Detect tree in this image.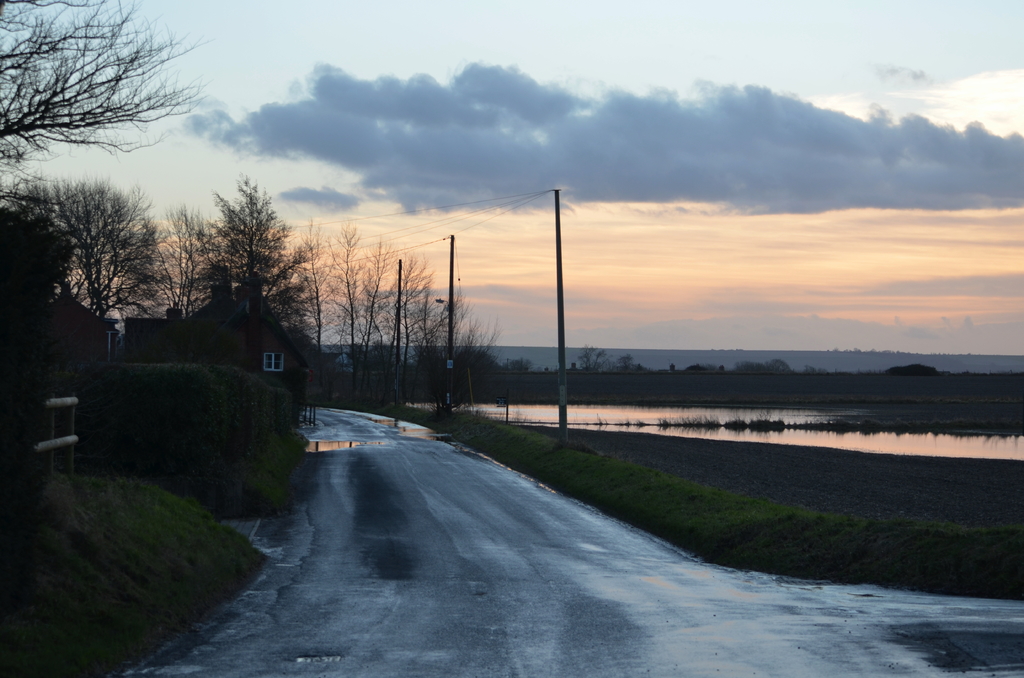
Detection: box=[0, 210, 79, 329].
